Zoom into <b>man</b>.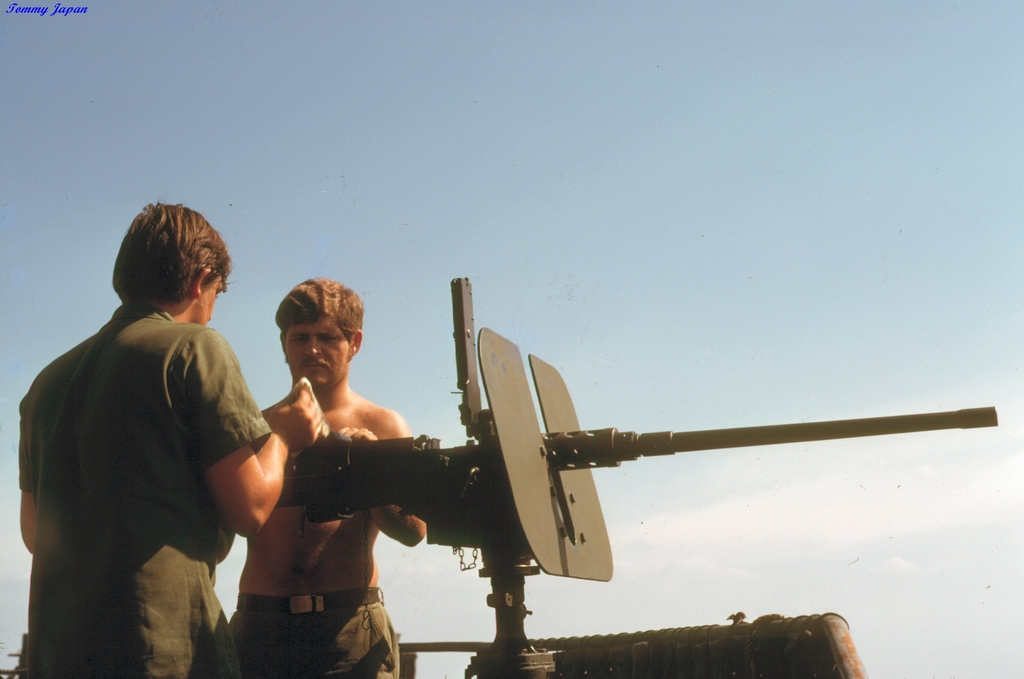
Zoom target: crop(224, 272, 422, 678).
